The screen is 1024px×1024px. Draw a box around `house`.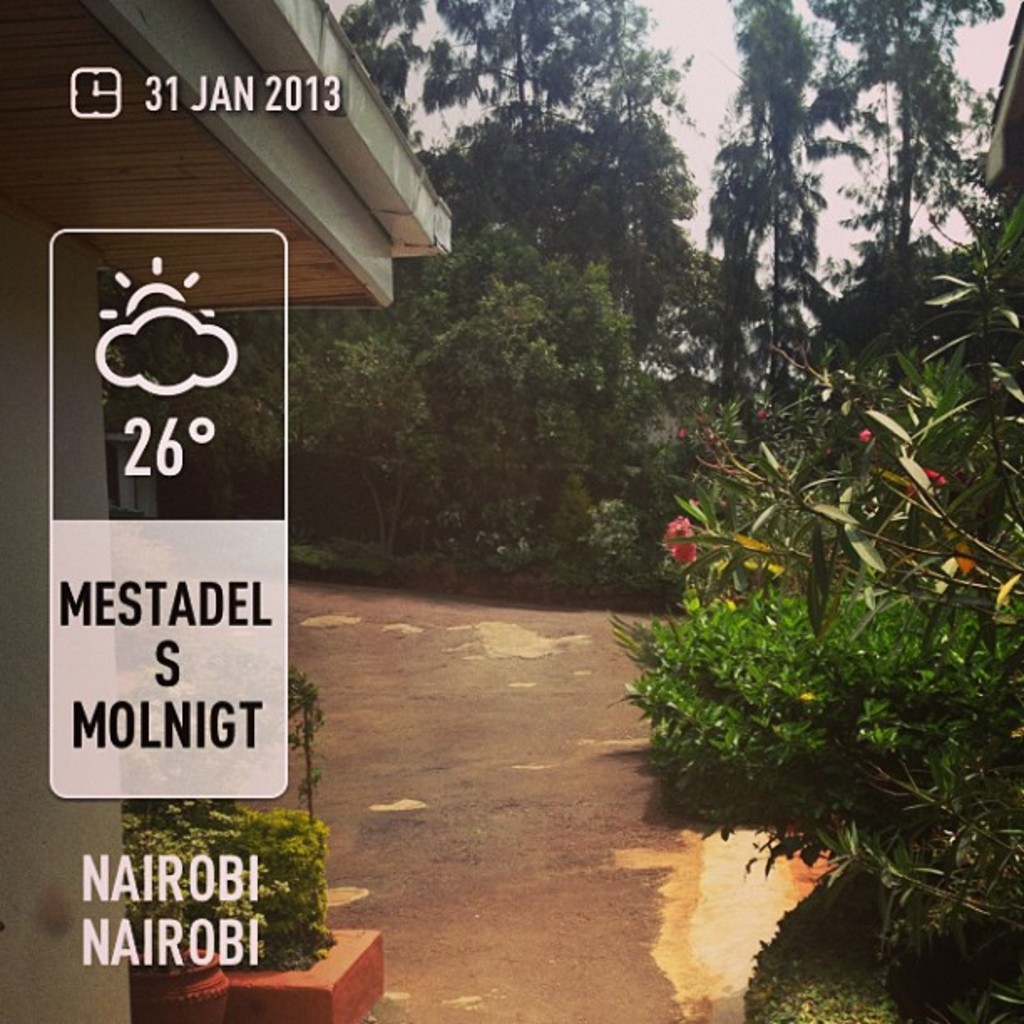
l=0, t=0, r=455, b=1022.
